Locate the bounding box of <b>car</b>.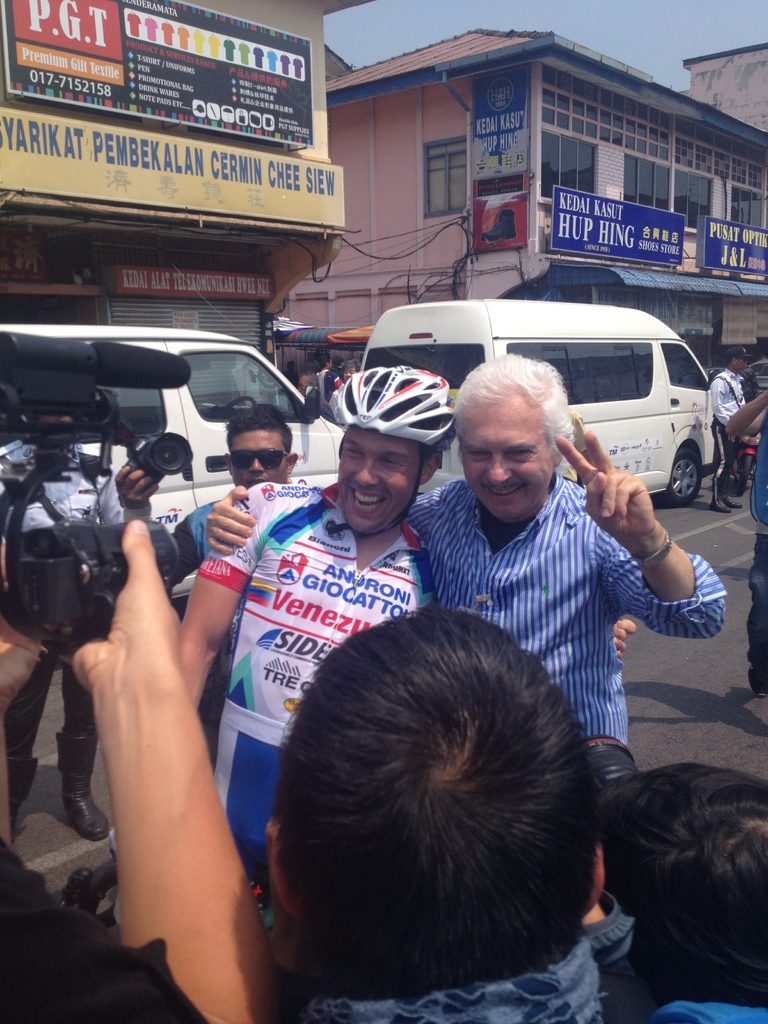
Bounding box: region(0, 314, 352, 606).
